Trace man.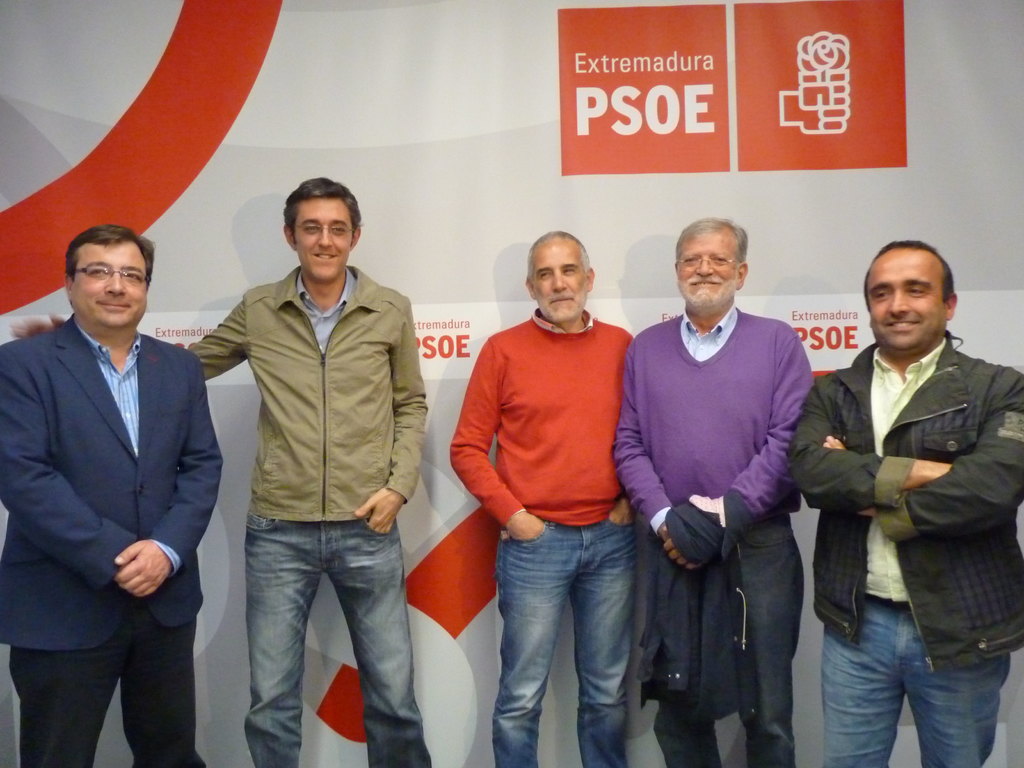
Traced to Rect(0, 223, 227, 767).
